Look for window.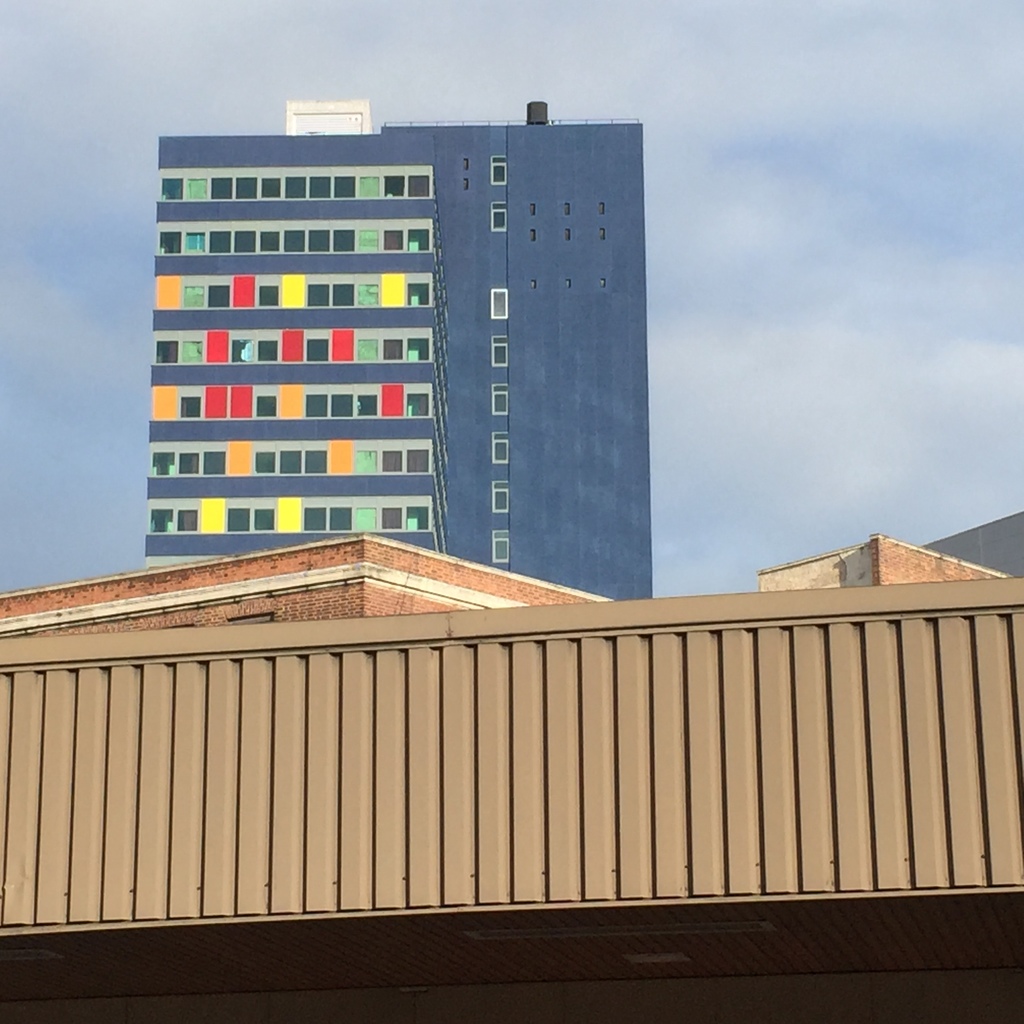
Found: select_region(490, 155, 508, 183).
